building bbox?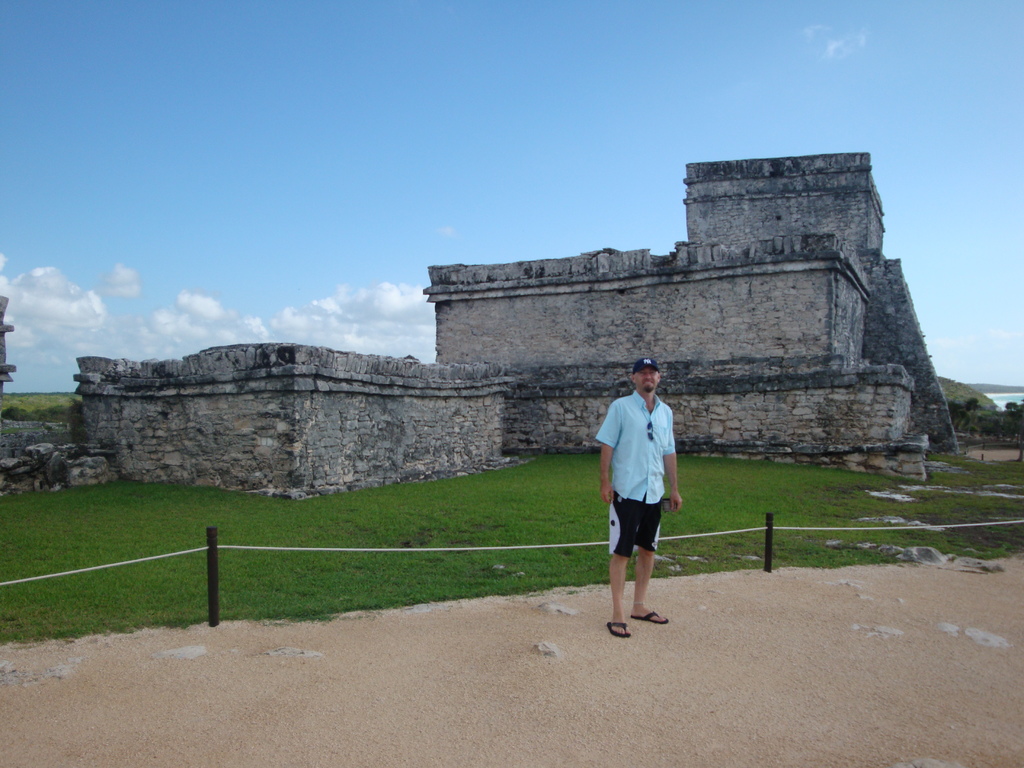
70,134,986,564
